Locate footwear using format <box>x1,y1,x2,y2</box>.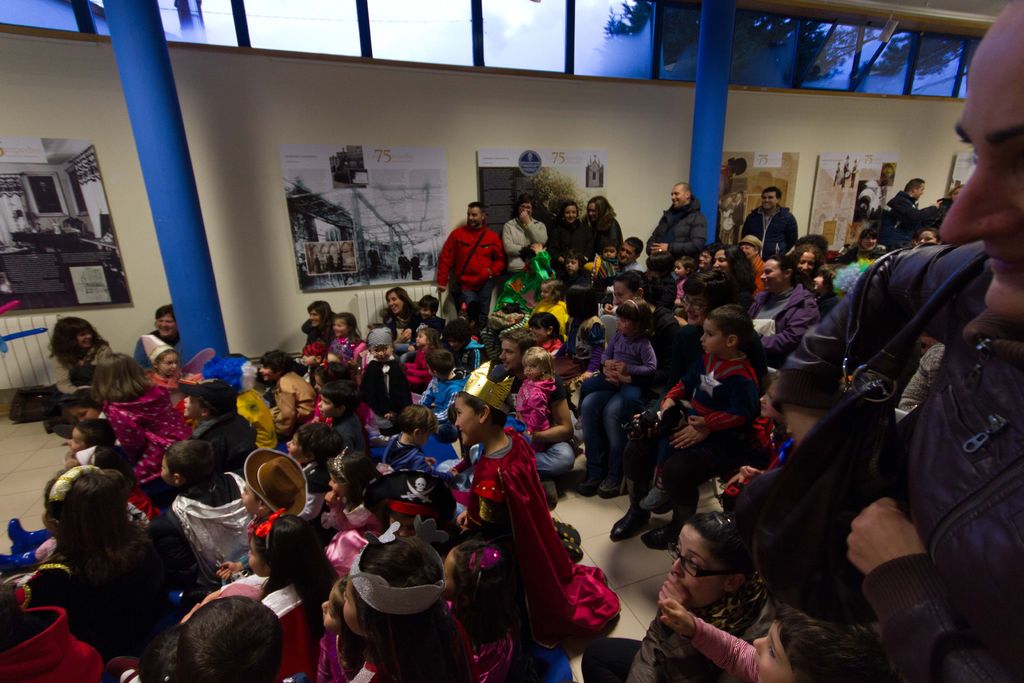
<box>0,549,42,577</box>.
